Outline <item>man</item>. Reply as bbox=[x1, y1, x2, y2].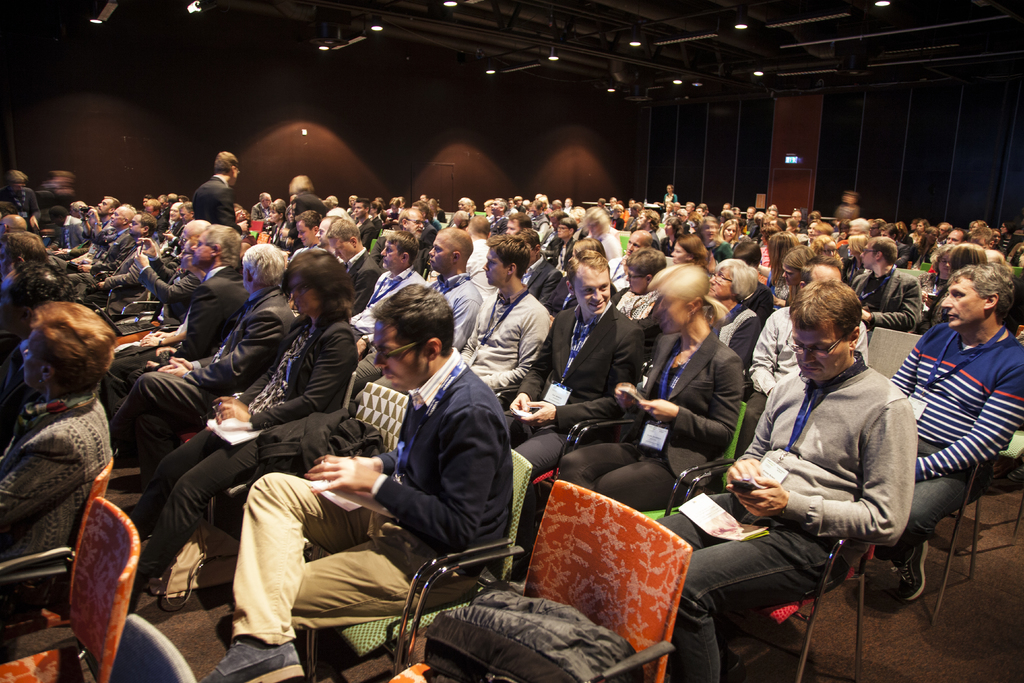
bbox=[63, 194, 121, 267].
